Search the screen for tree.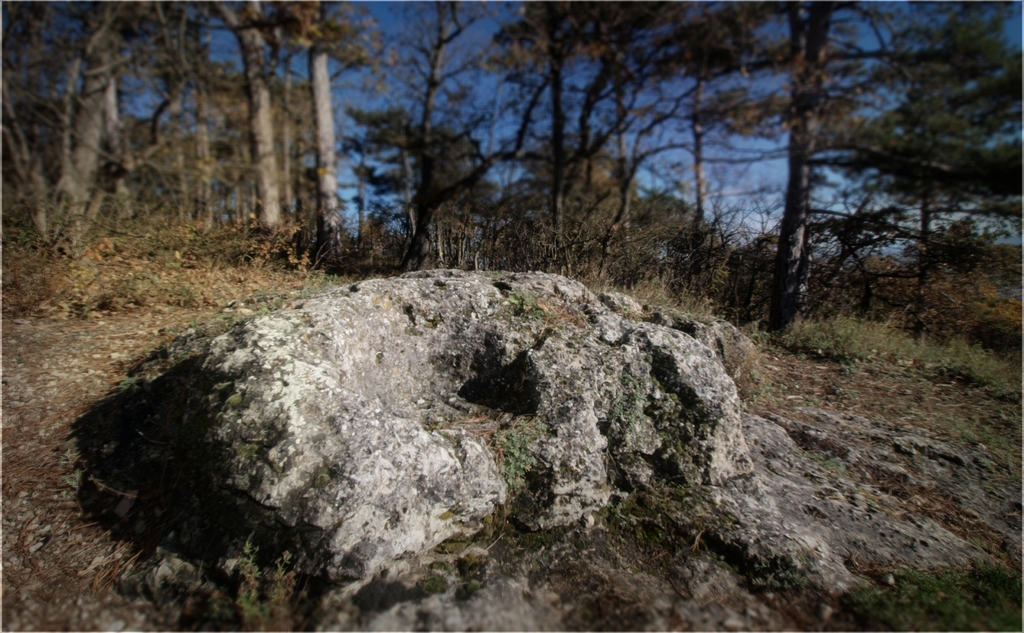
Found at bbox=[136, 0, 219, 167].
